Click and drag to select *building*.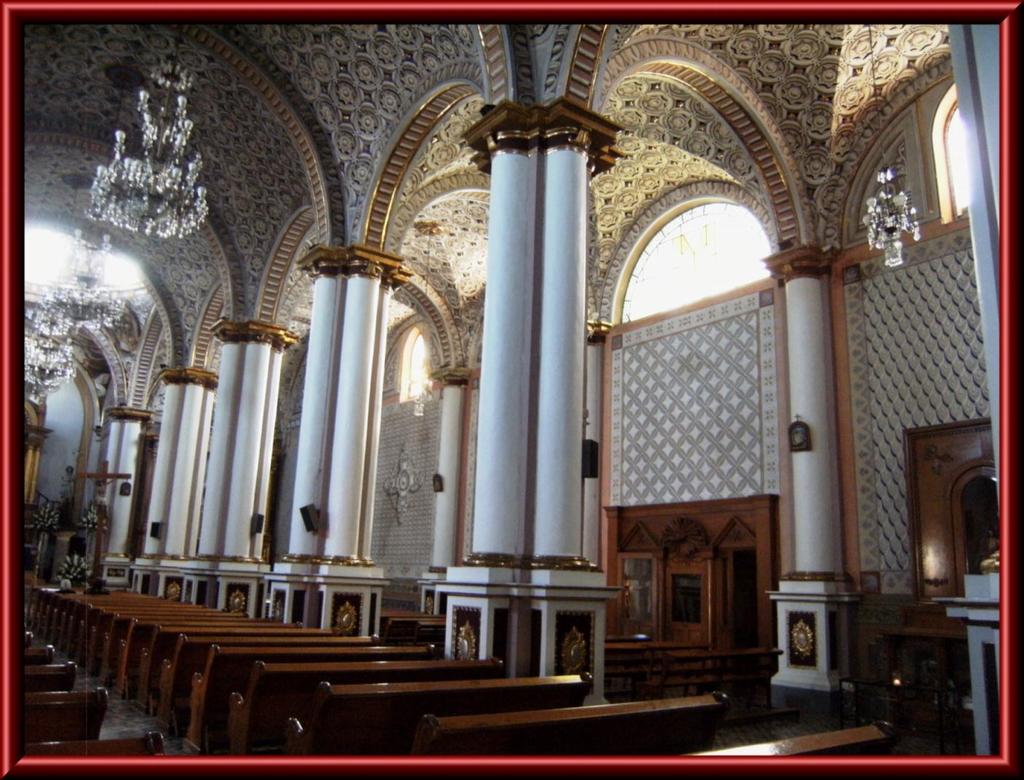
Selection: (x1=20, y1=20, x2=996, y2=750).
